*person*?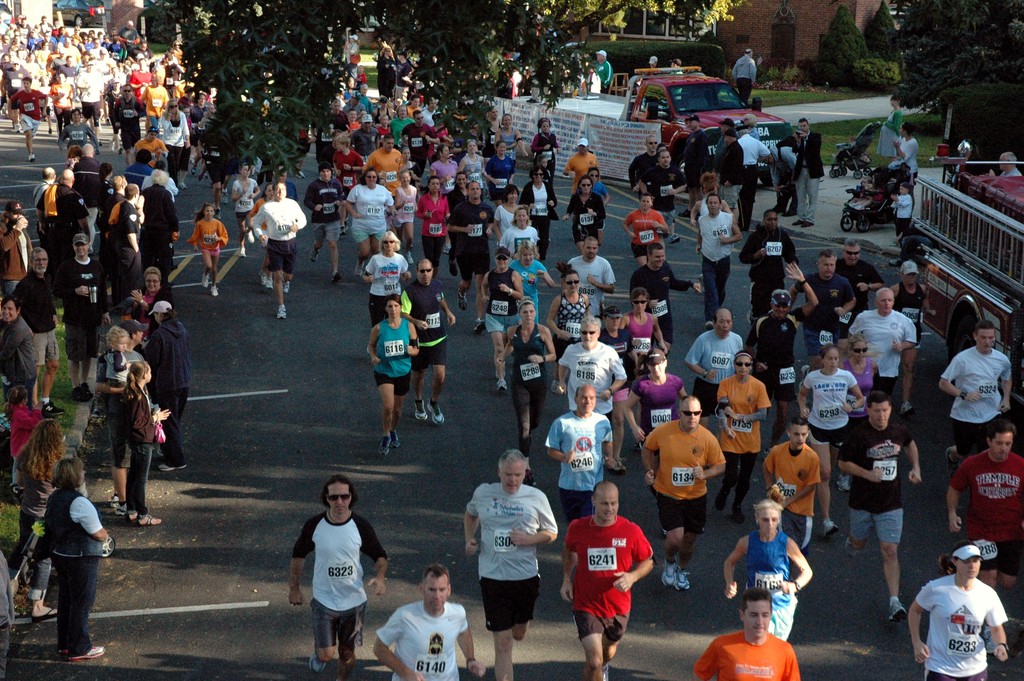
left=376, top=564, right=477, bottom=680
